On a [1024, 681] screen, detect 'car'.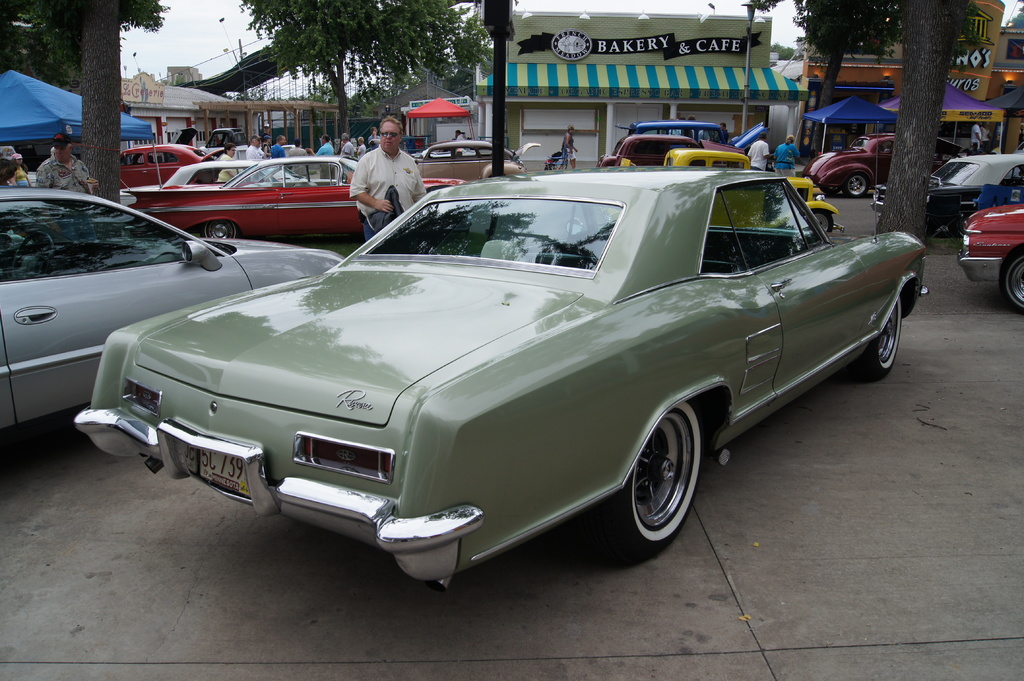
[956, 200, 1023, 312].
